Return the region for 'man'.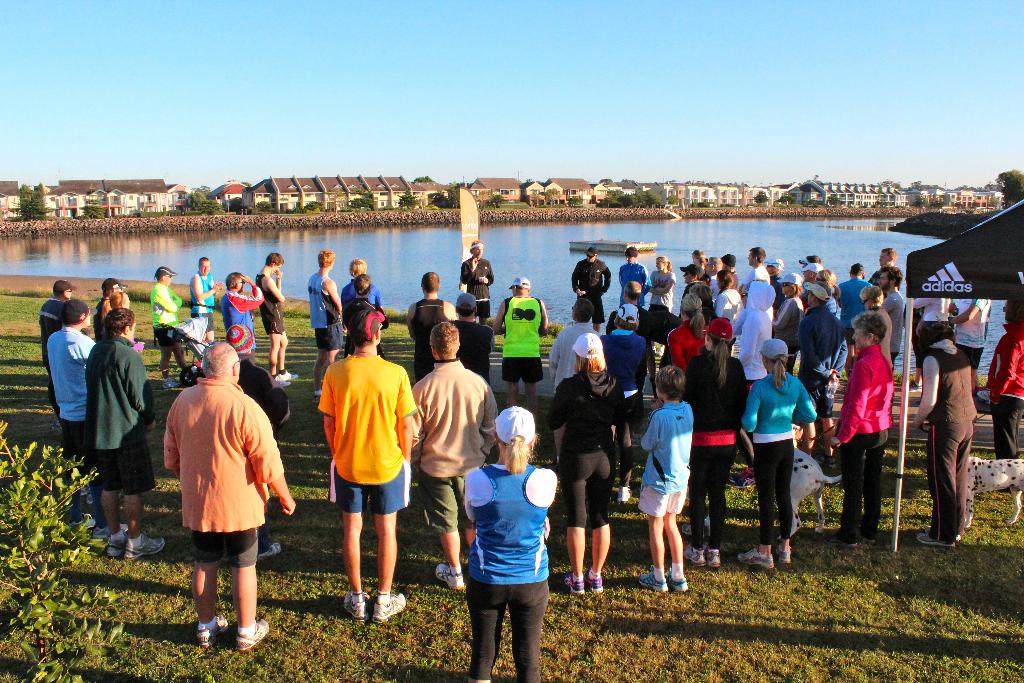
836/266/867/316.
